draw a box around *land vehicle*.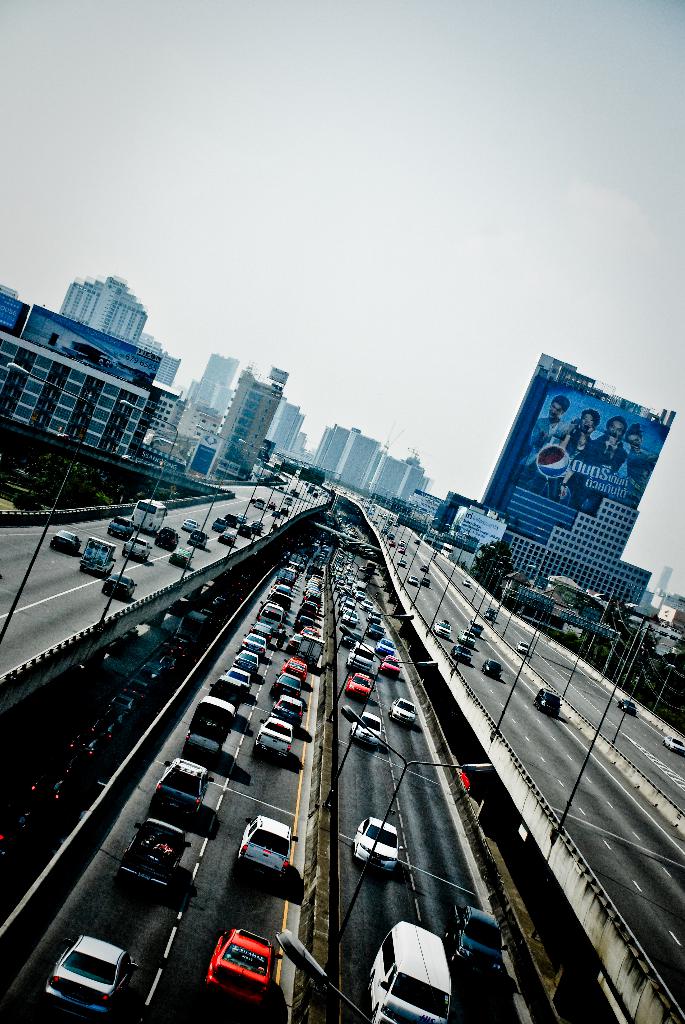
240 639 262 650.
